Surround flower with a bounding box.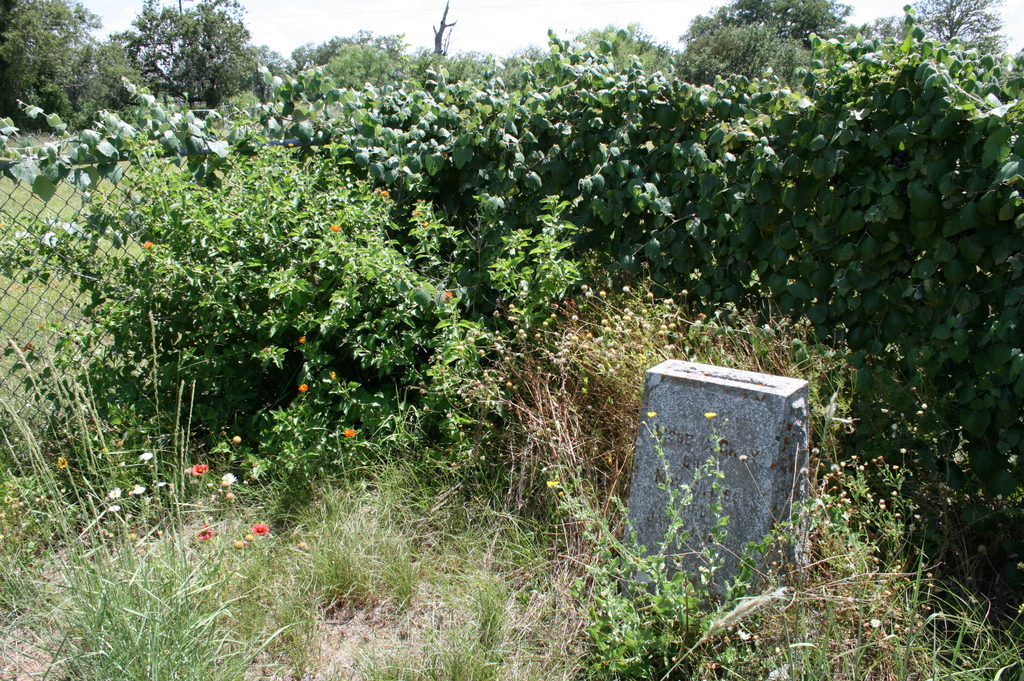
bbox=(298, 335, 307, 343).
